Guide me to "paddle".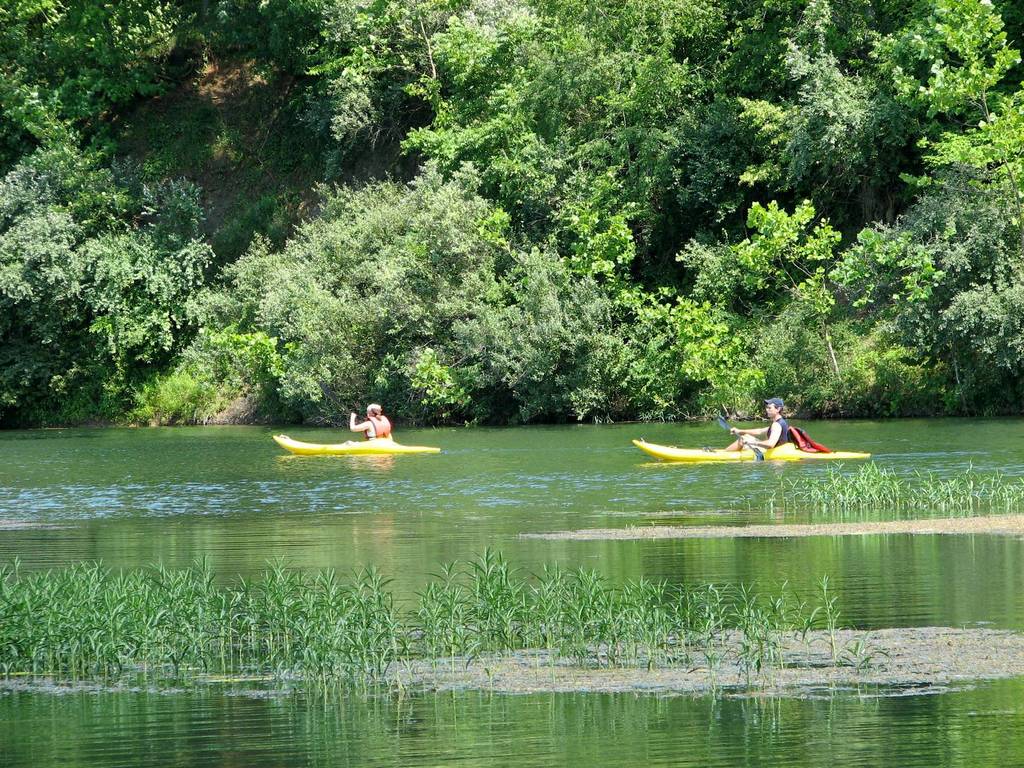
Guidance: crop(321, 381, 361, 424).
